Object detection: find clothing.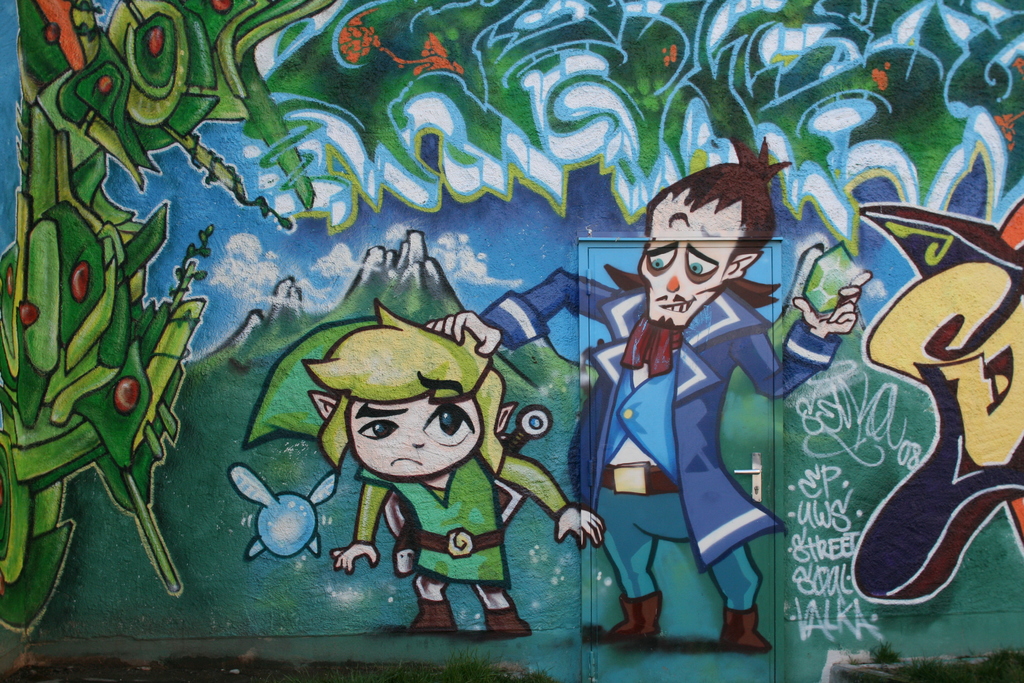
<region>484, 265, 843, 610</region>.
